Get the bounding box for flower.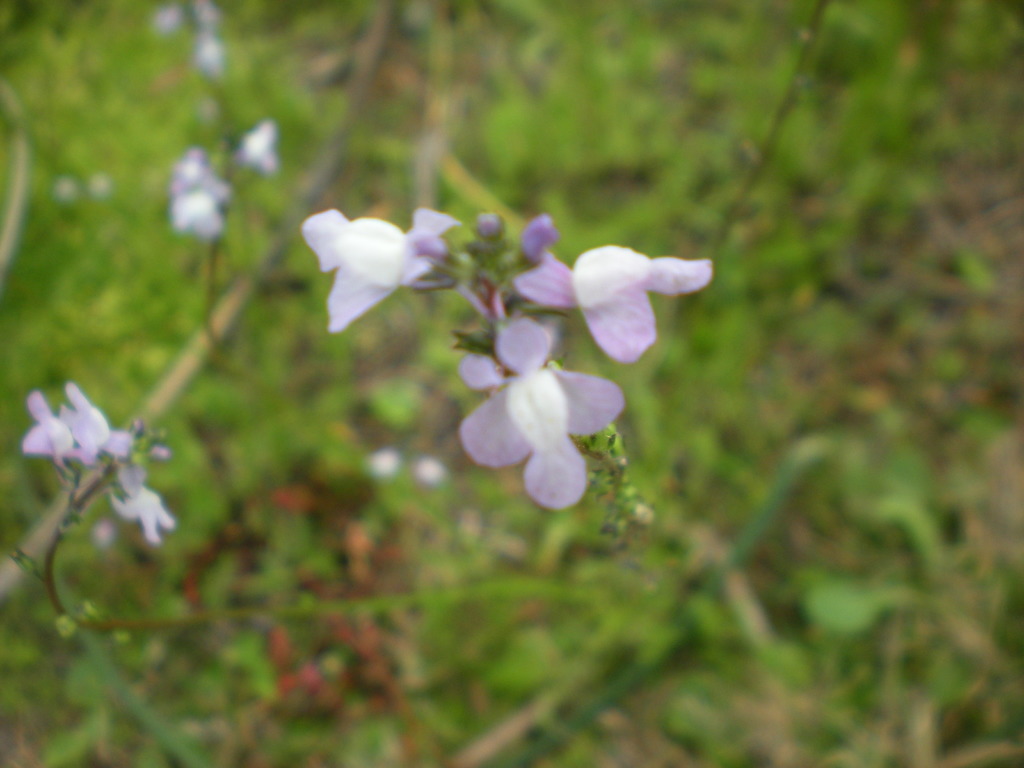
detection(454, 322, 624, 515).
